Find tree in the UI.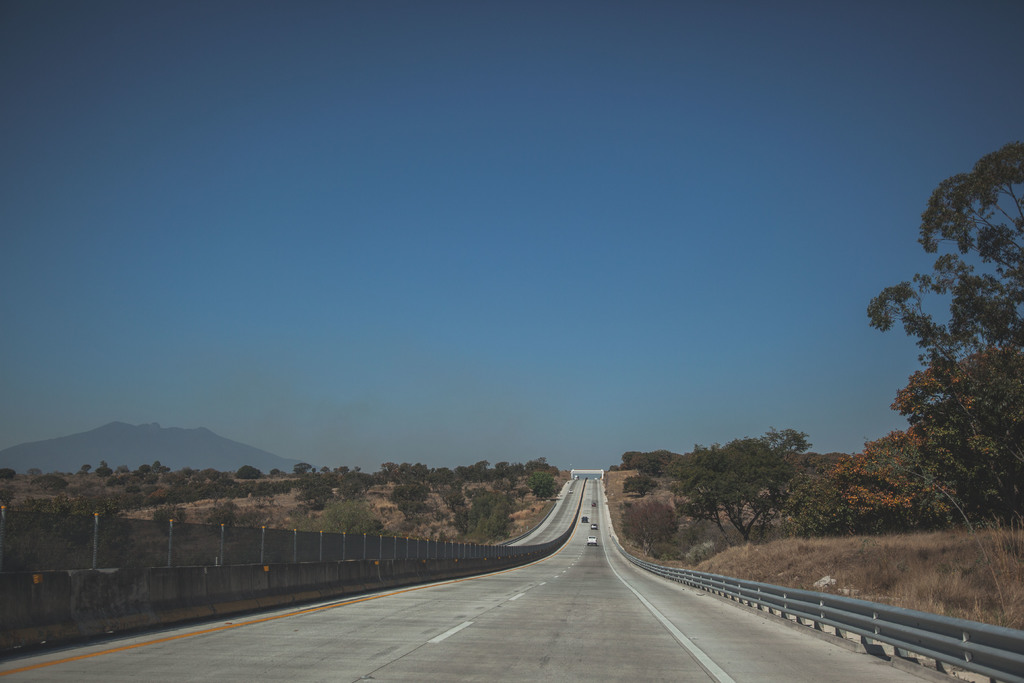
UI element at 614/504/688/552.
